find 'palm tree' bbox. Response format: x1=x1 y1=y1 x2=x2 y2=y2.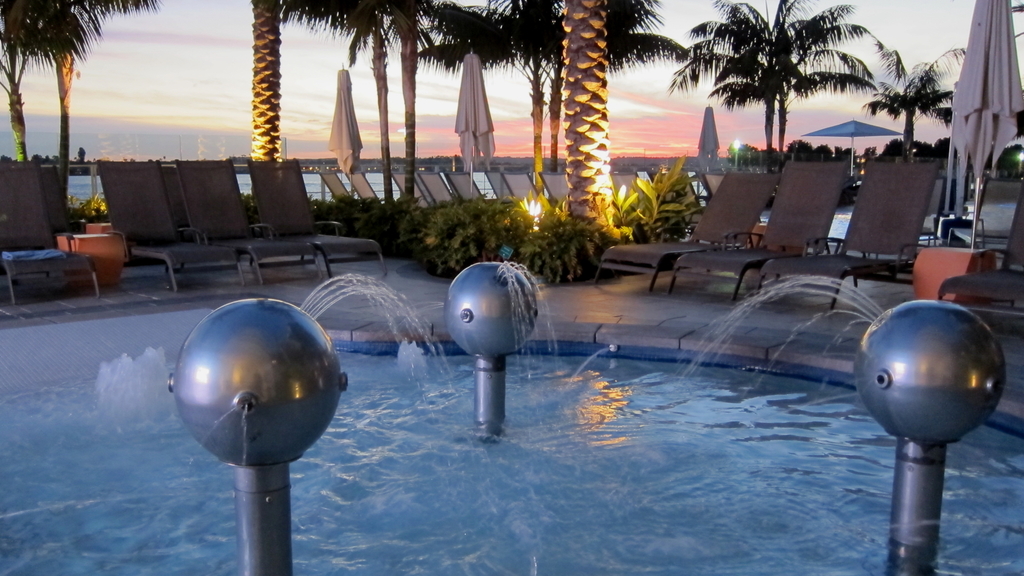
x1=527 y1=0 x2=680 y2=162.
